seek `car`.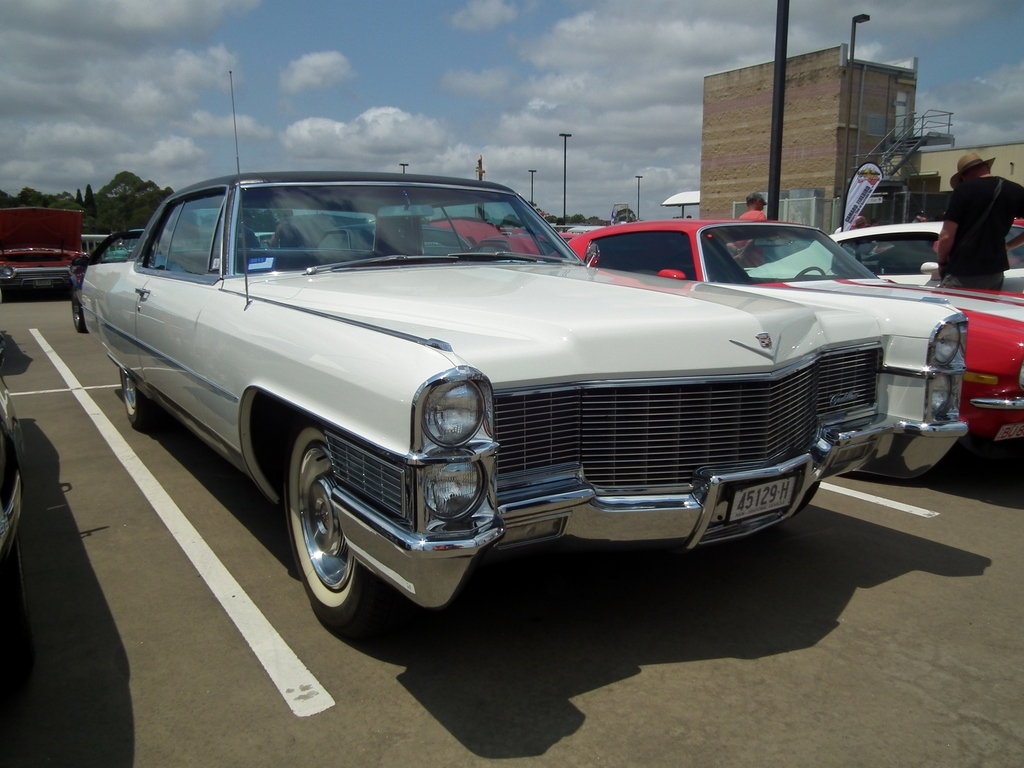
box=[559, 213, 1023, 457].
